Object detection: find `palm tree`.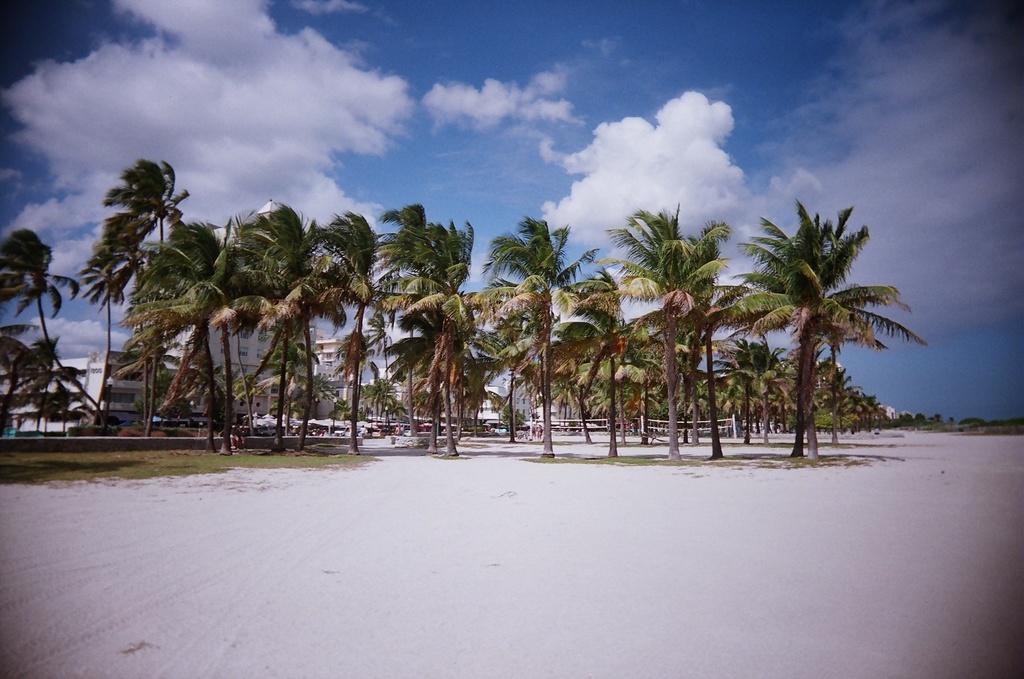
0,215,79,416.
